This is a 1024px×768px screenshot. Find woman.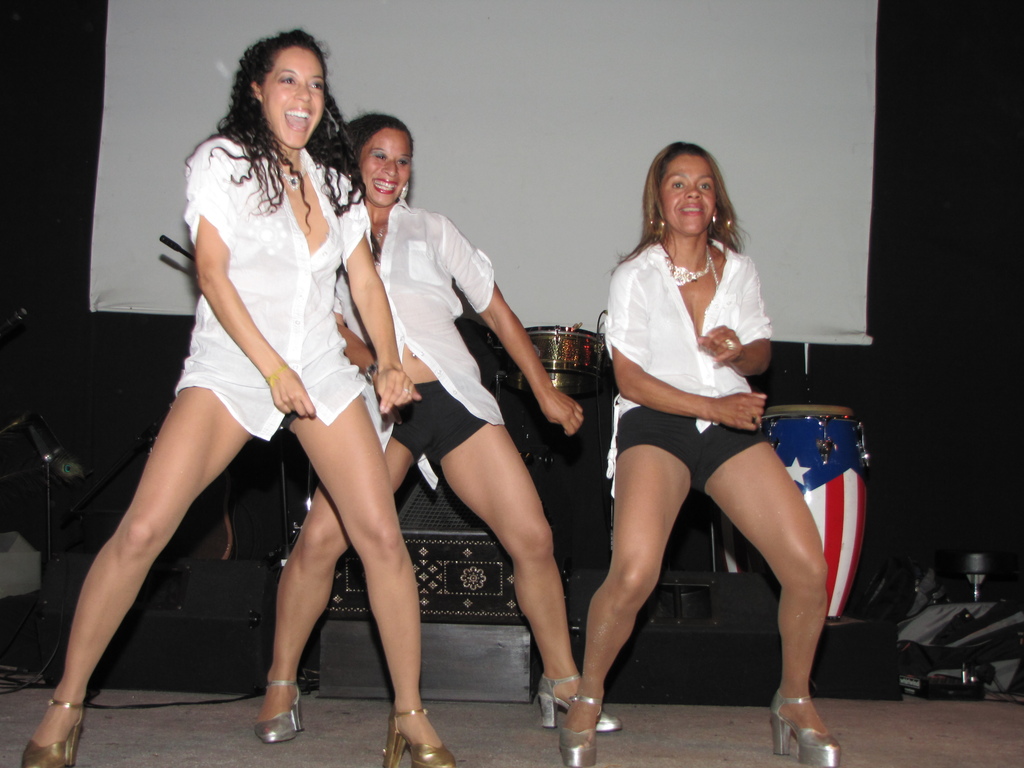
Bounding box: 20,25,454,767.
